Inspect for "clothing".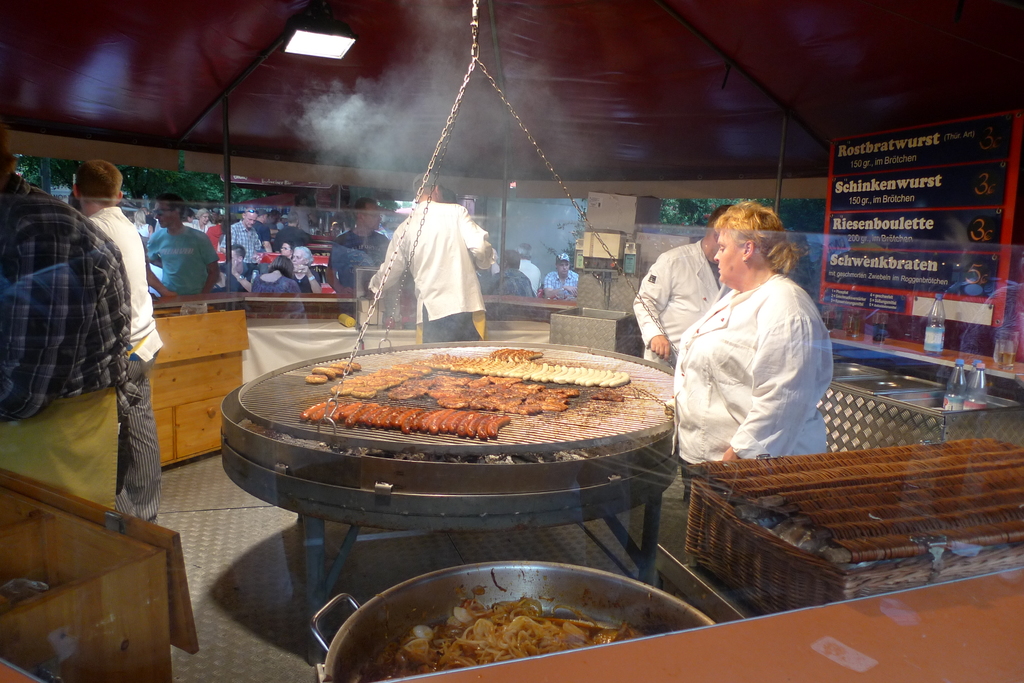
Inspection: box(664, 264, 833, 483).
